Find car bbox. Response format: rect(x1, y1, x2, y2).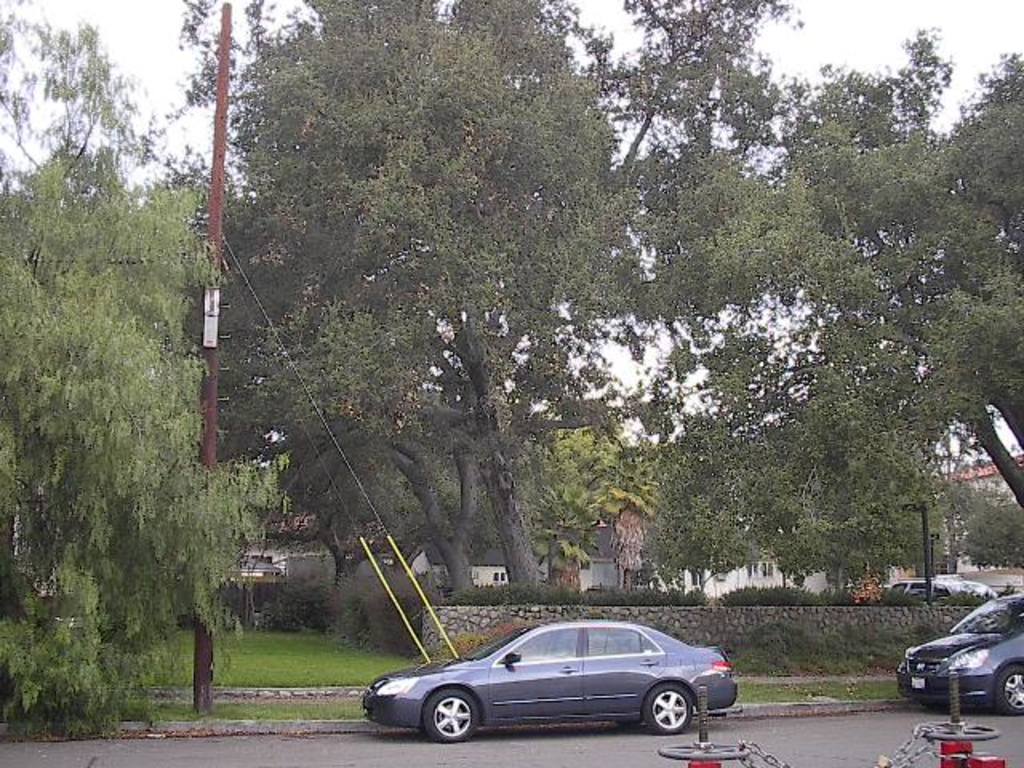
rect(363, 618, 746, 744).
